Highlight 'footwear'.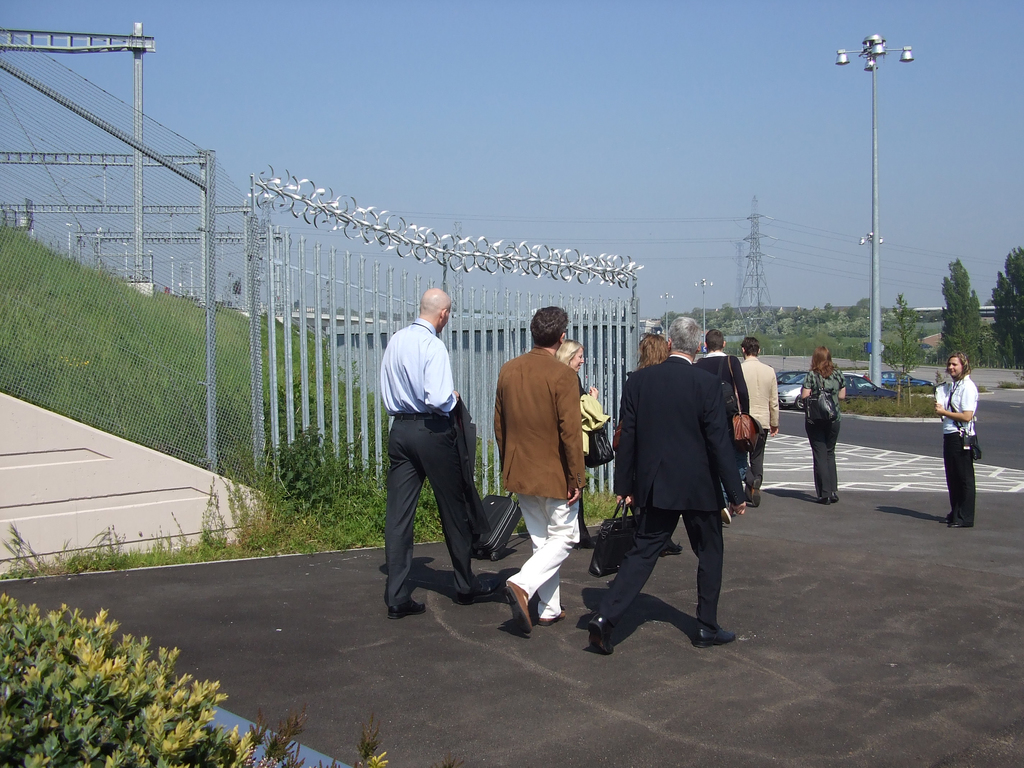
Highlighted region: <box>499,577,534,639</box>.
